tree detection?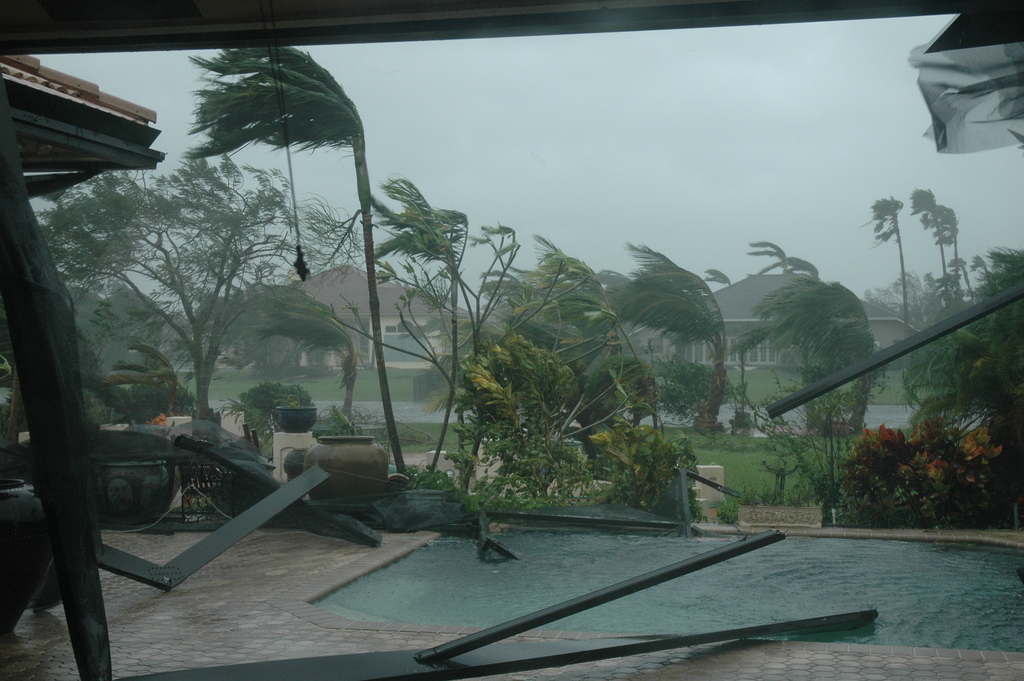
crop(703, 268, 884, 444)
